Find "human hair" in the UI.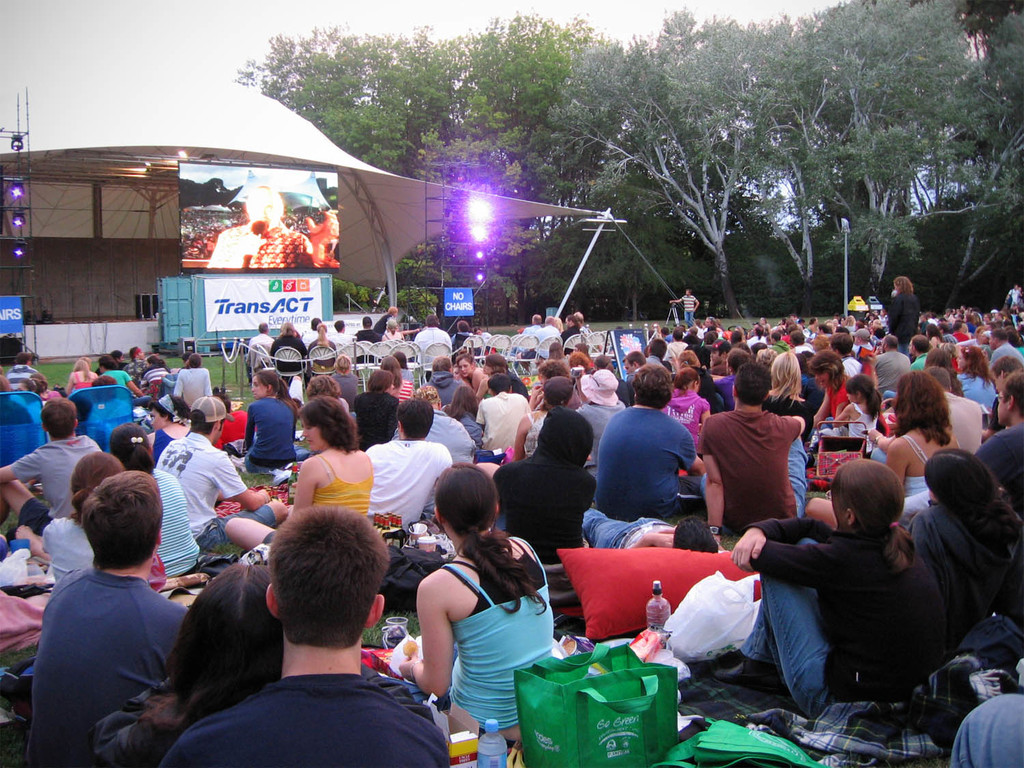
UI element at x1=19, y1=352, x2=32, y2=367.
